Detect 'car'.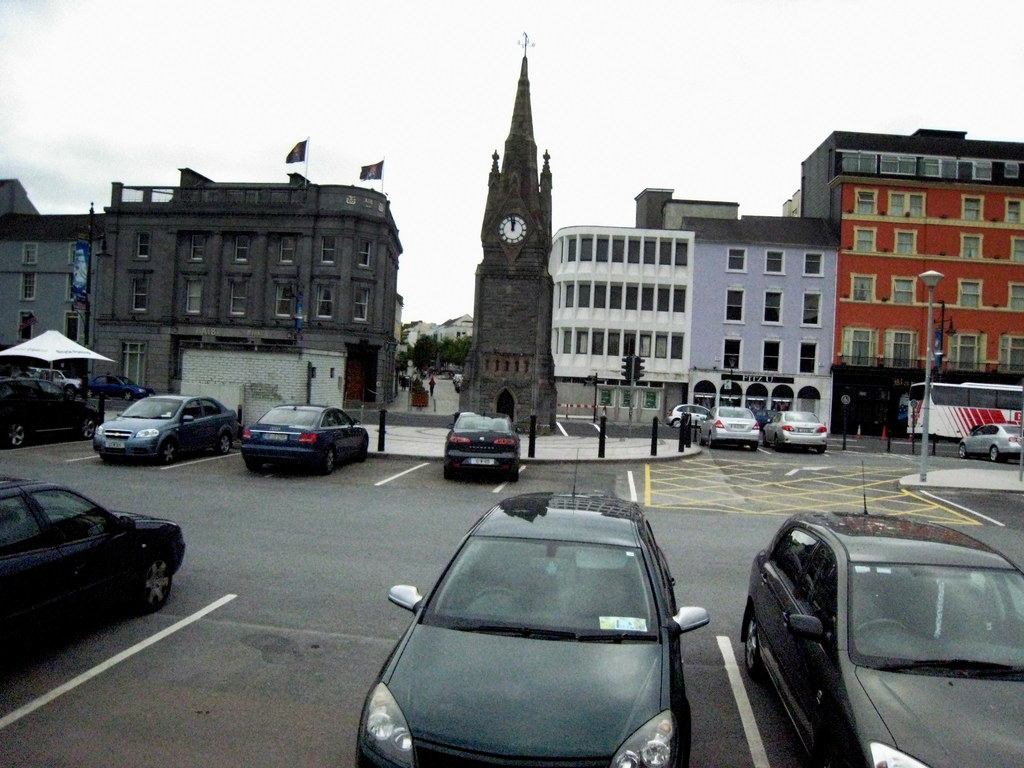
Detected at BBox(445, 416, 518, 481).
